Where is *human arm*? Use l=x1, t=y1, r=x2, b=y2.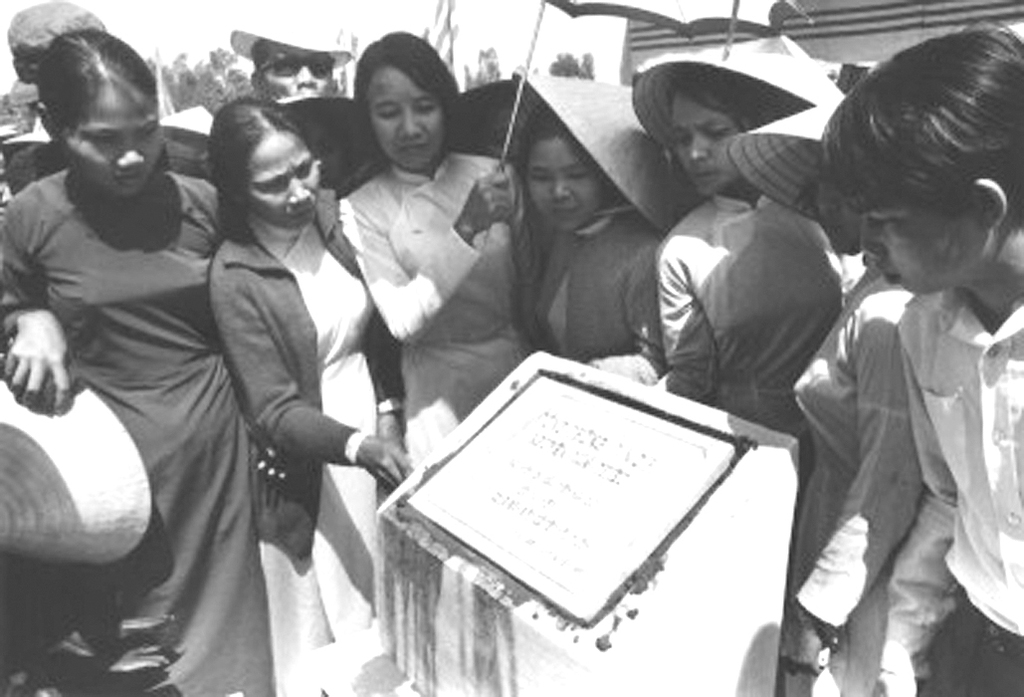
l=211, t=265, r=413, b=491.
